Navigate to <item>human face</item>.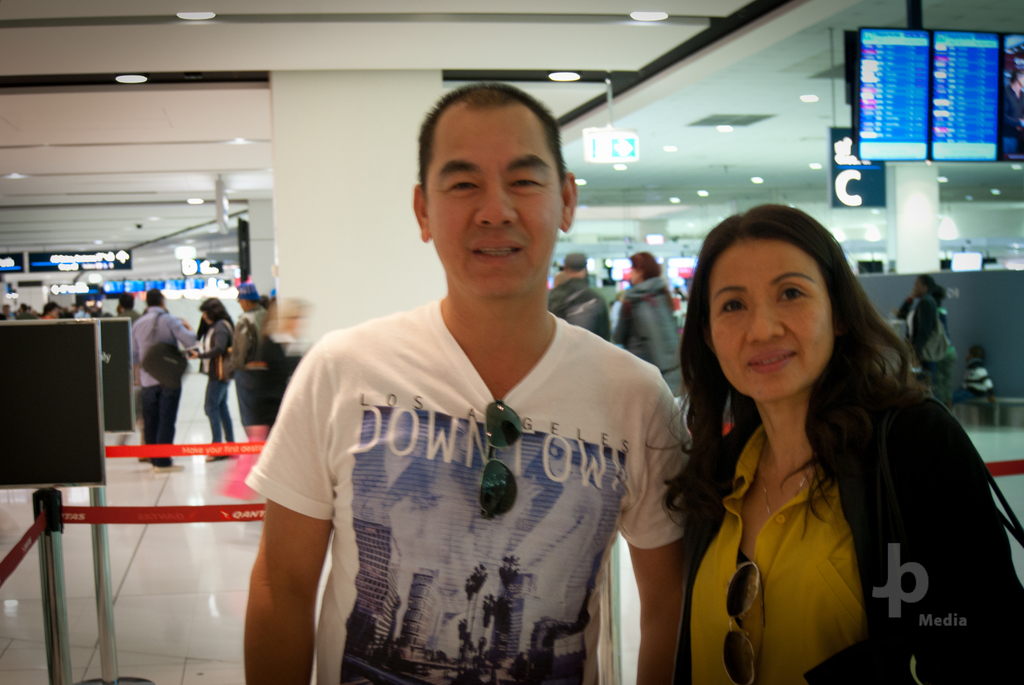
Navigation target: <box>708,236,834,402</box>.
